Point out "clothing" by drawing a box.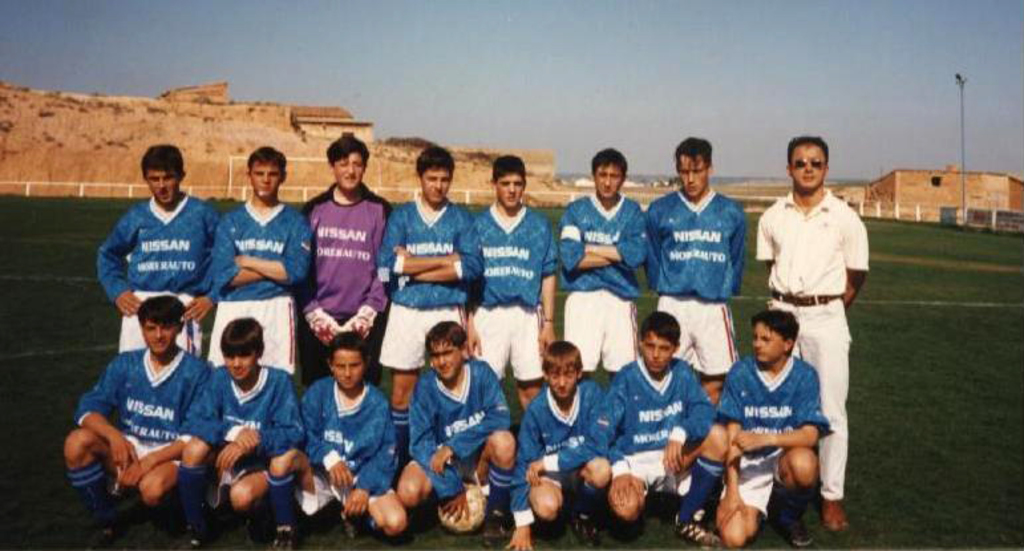
[left=716, top=356, right=825, bottom=524].
